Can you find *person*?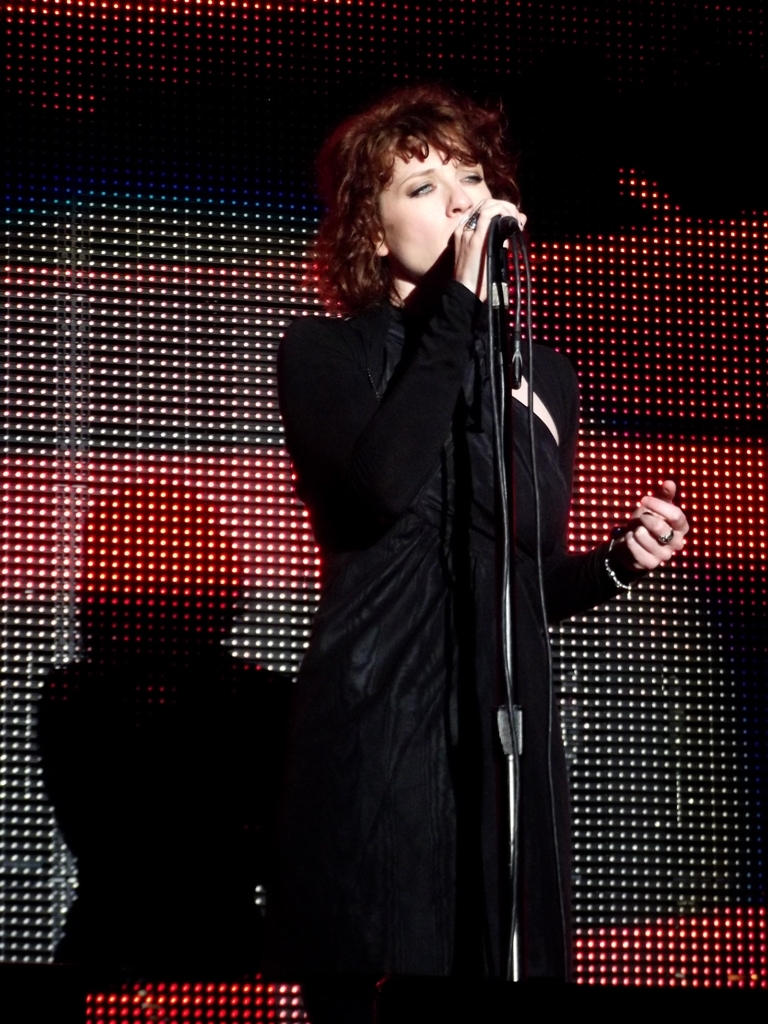
Yes, bounding box: 282 103 633 979.
